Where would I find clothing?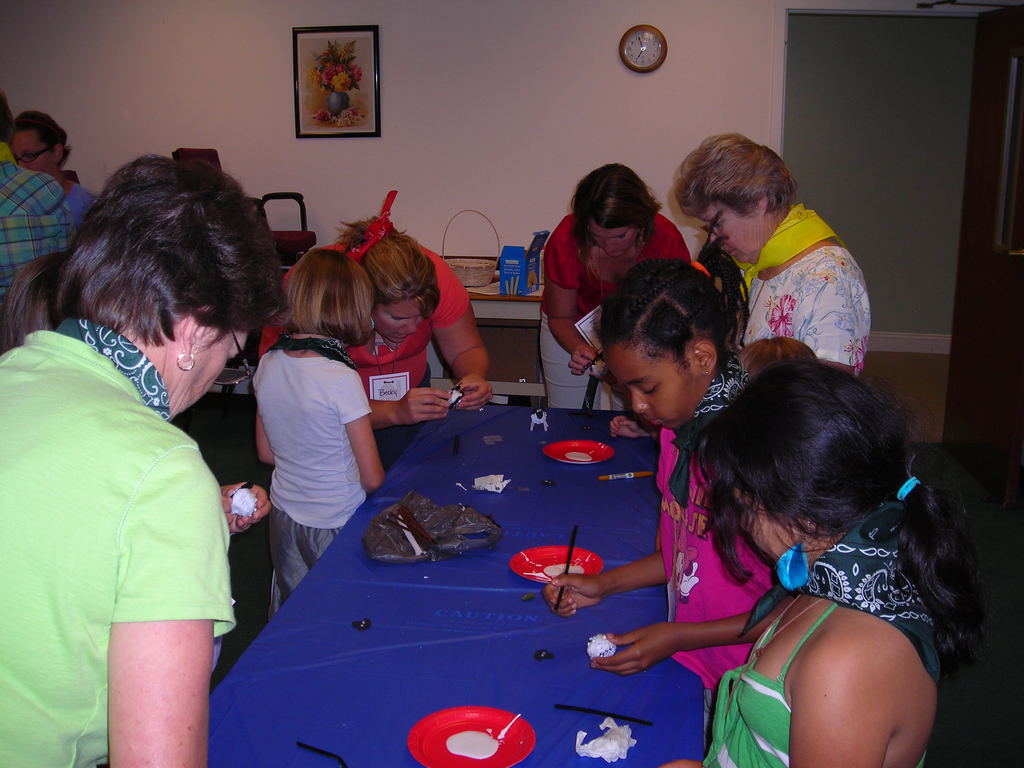
At select_region(255, 332, 385, 618).
